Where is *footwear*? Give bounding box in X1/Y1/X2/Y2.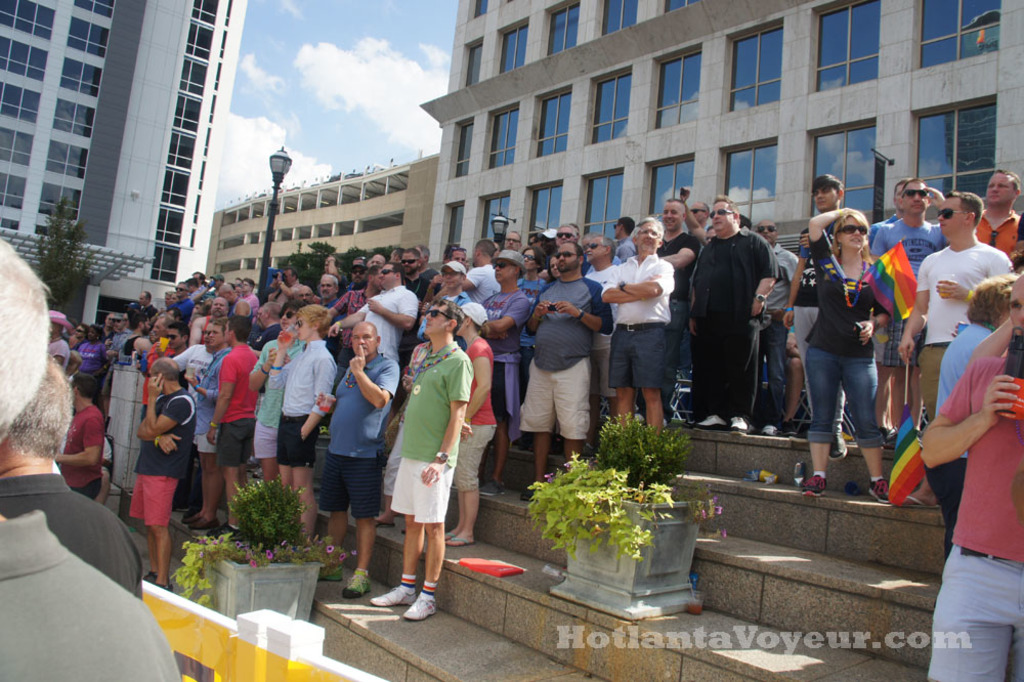
193/515/220/525.
